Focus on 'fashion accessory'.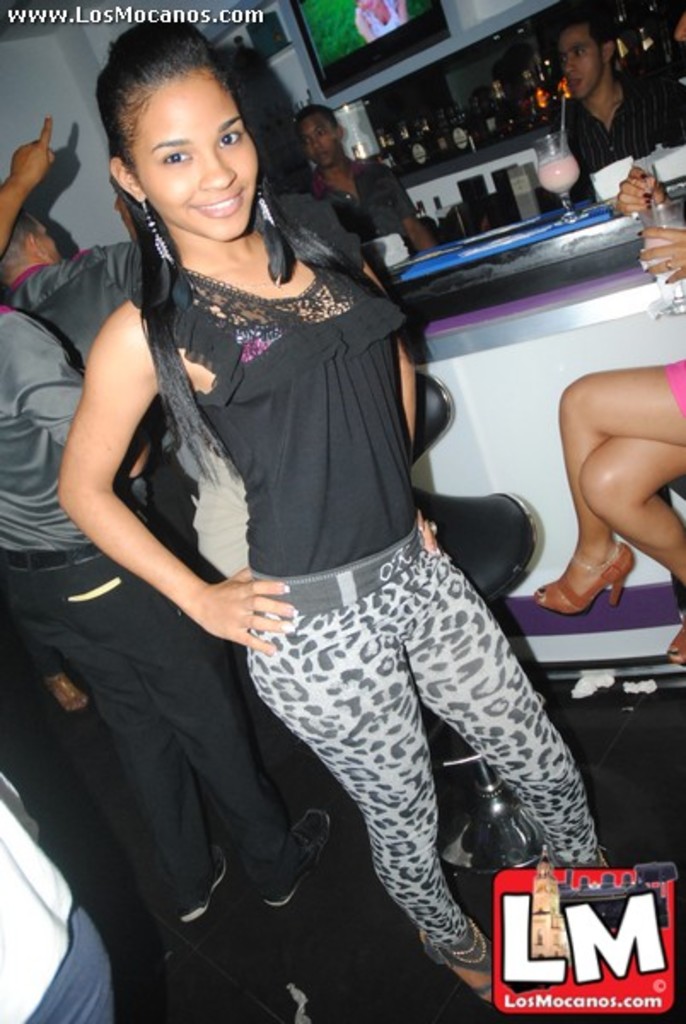
Focused at select_region(254, 521, 420, 614).
